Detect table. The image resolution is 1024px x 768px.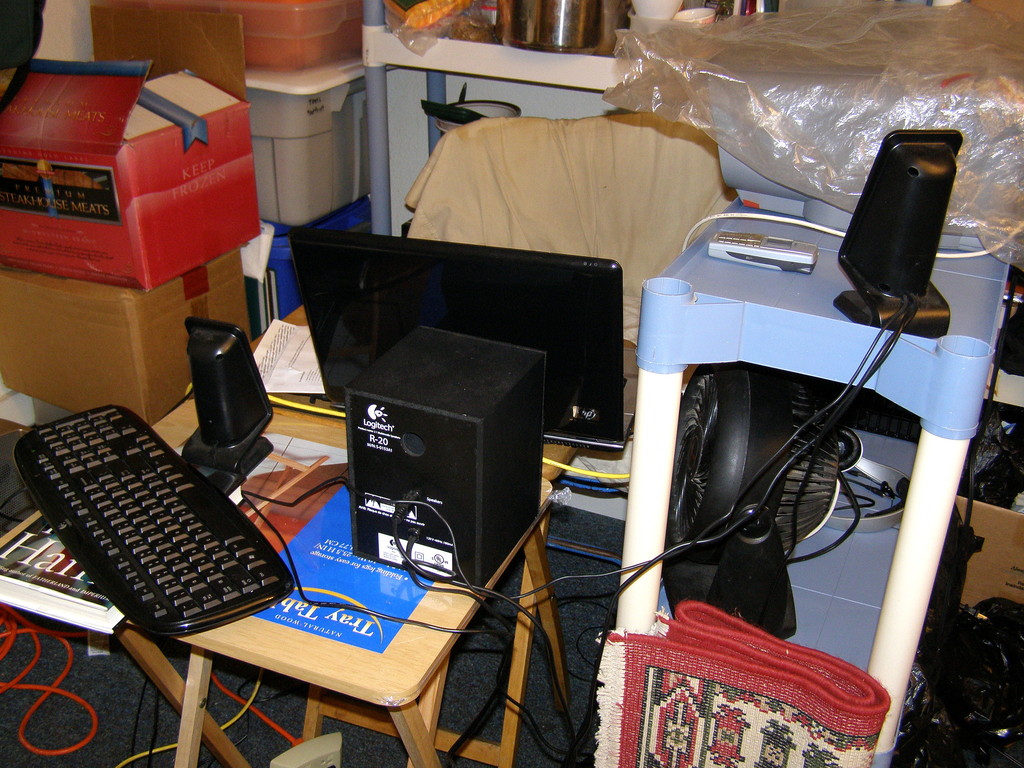
bbox=(0, 396, 543, 767).
